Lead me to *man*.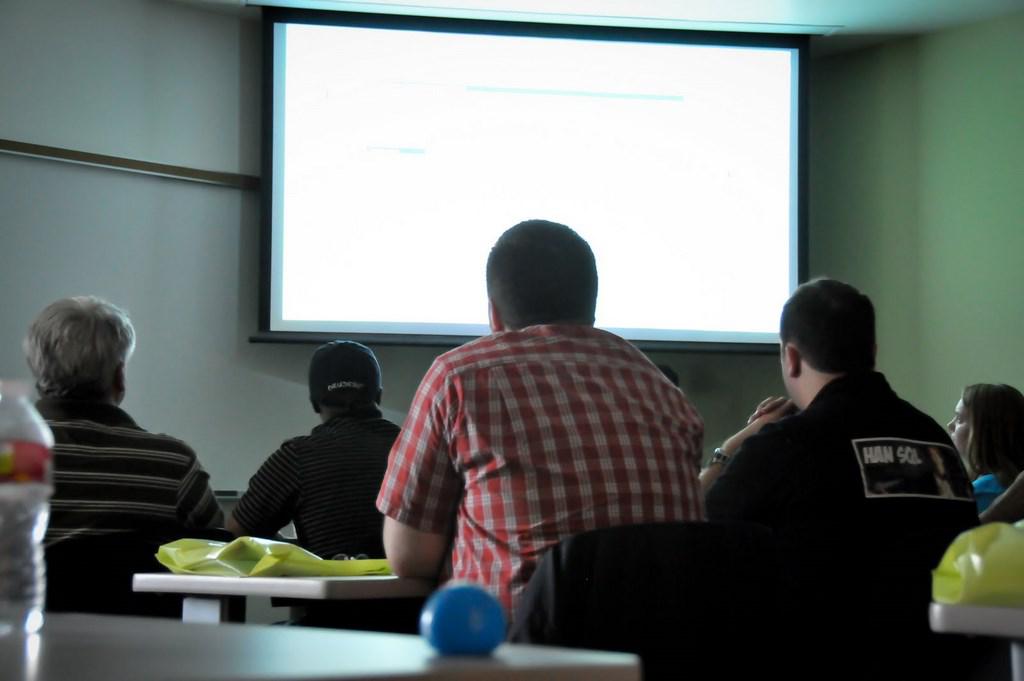
Lead to bbox=(700, 275, 979, 680).
